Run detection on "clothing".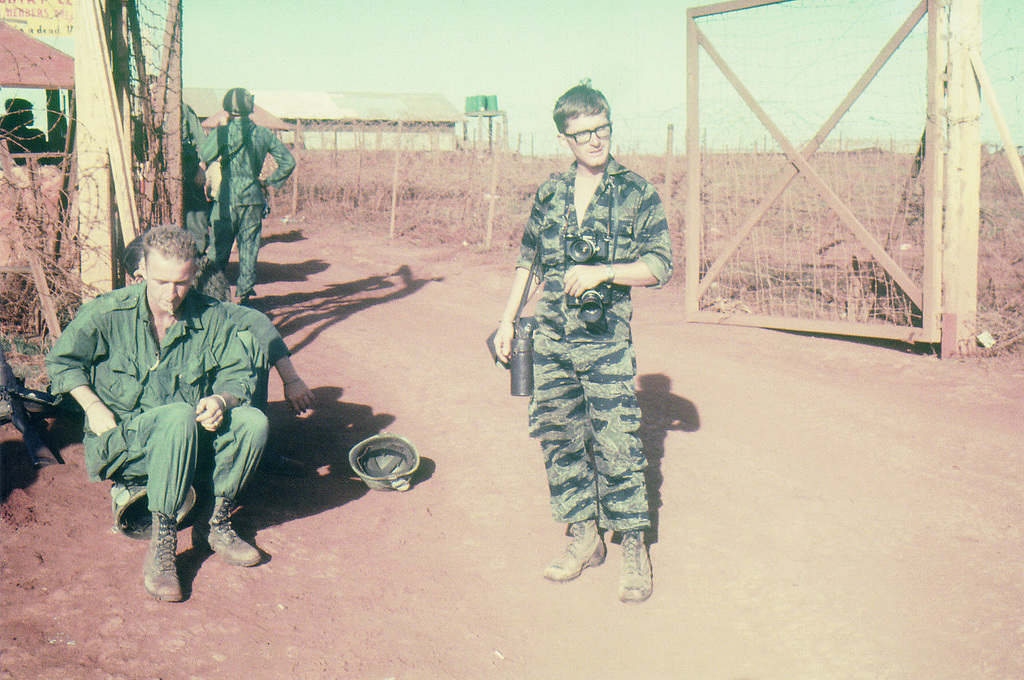
Result: l=200, t=115, r=300, b=293.
